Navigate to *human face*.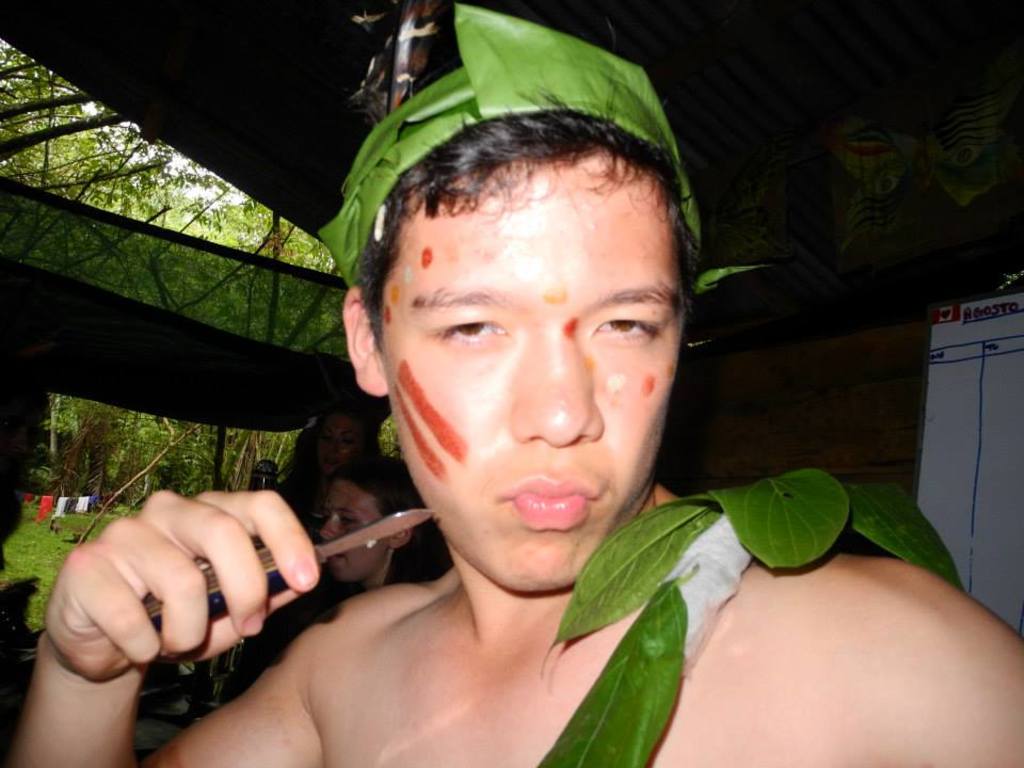
Navigation target: <bbox>318, 474, 384, 586</bbox>.
